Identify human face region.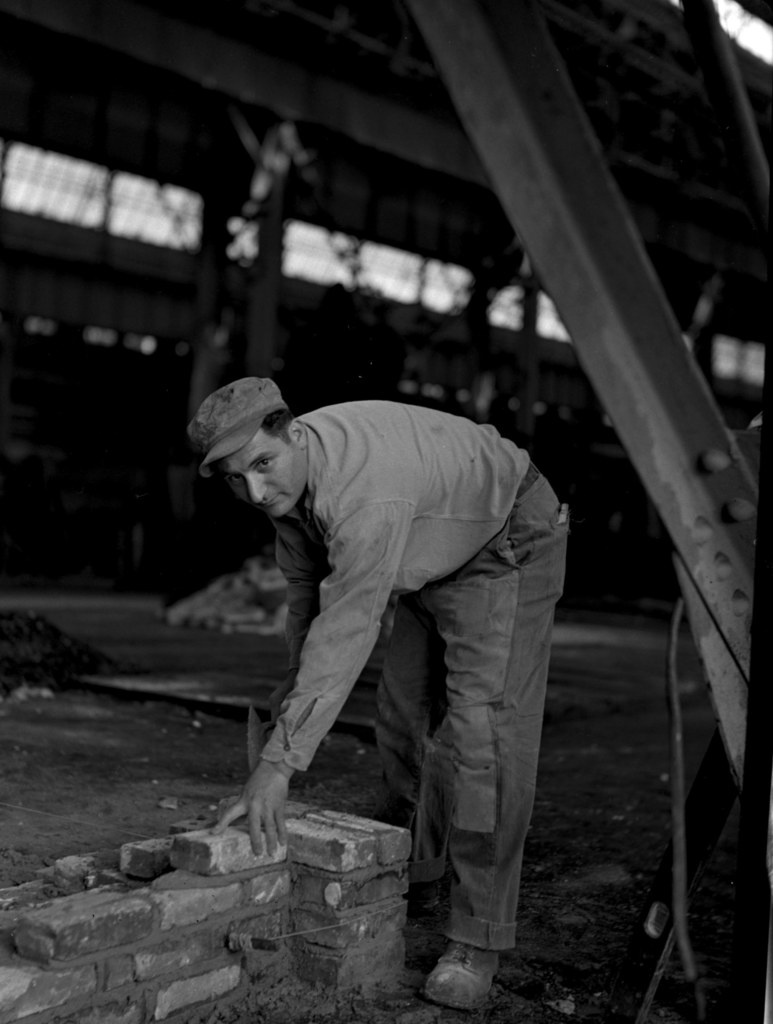
Region: bbox(217, 428, 306, 515).
